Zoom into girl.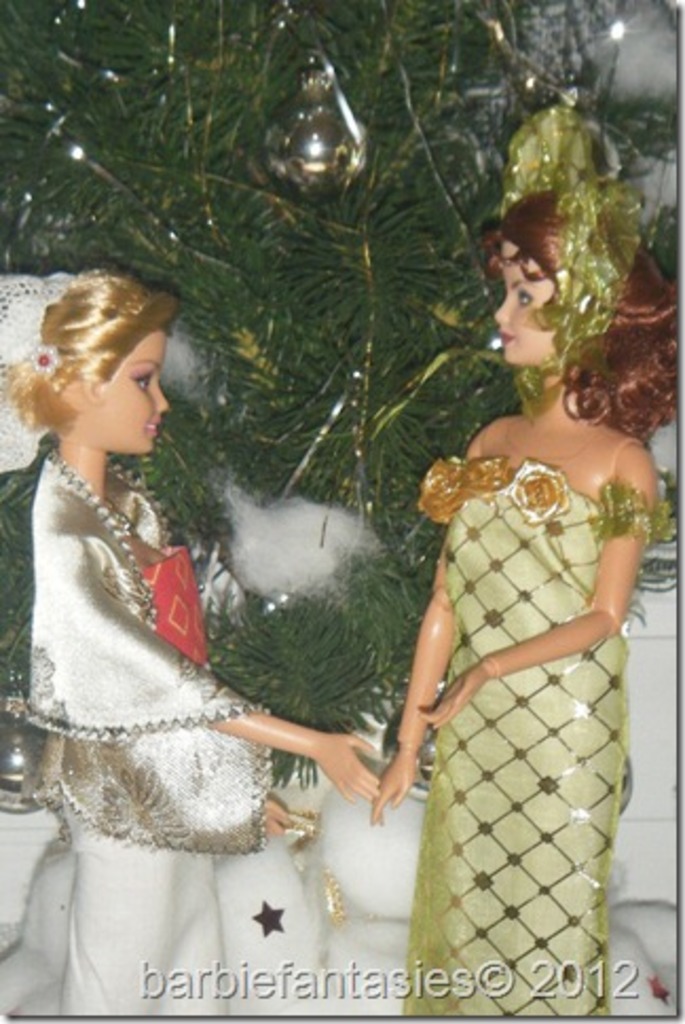
Zoom target: 0 262 376 1016.
